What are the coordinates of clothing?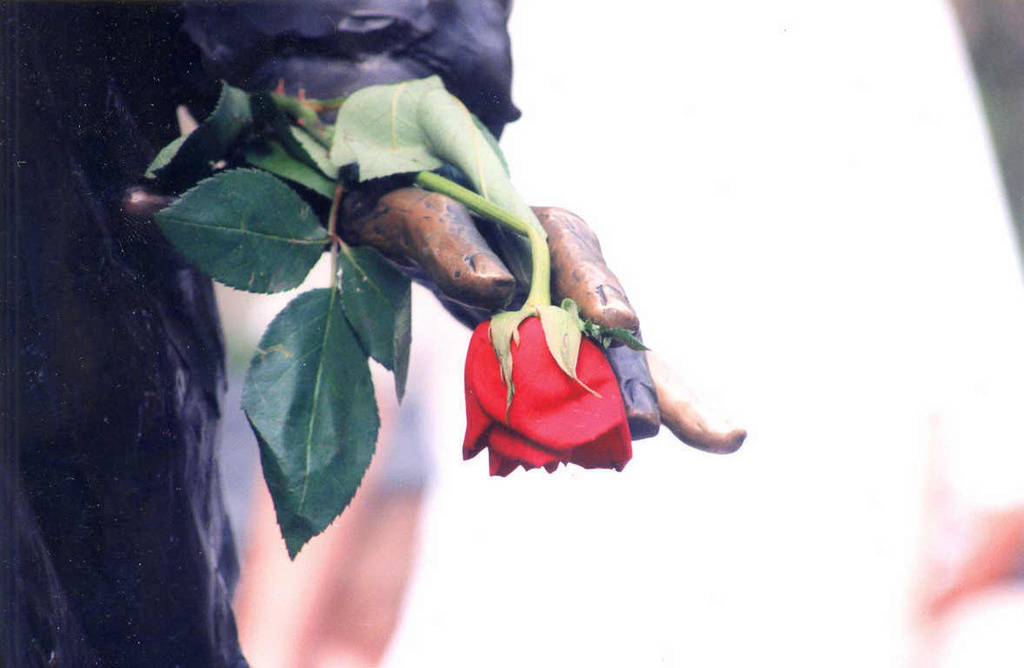
Rect(0, 0, 525, 667).
